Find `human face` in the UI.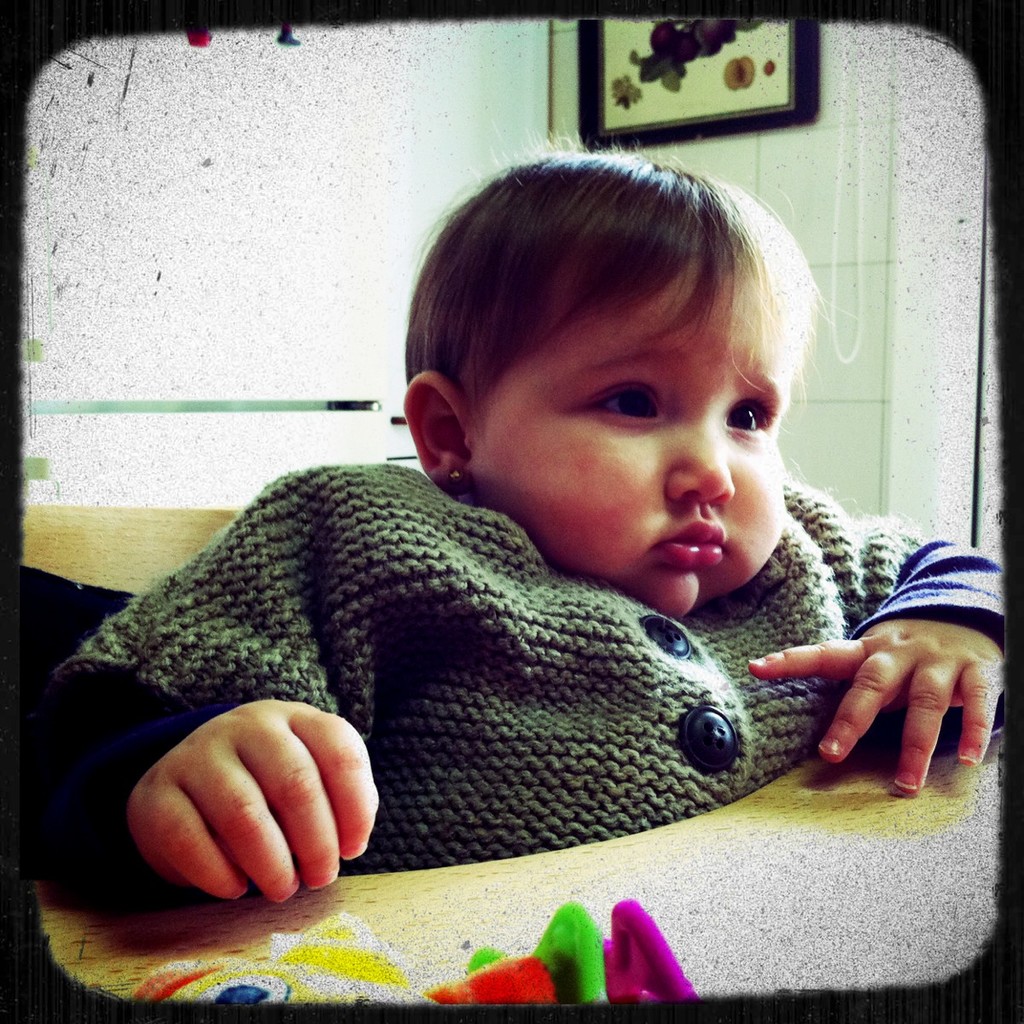
UI element at box=[463, 253, 787, 618].
